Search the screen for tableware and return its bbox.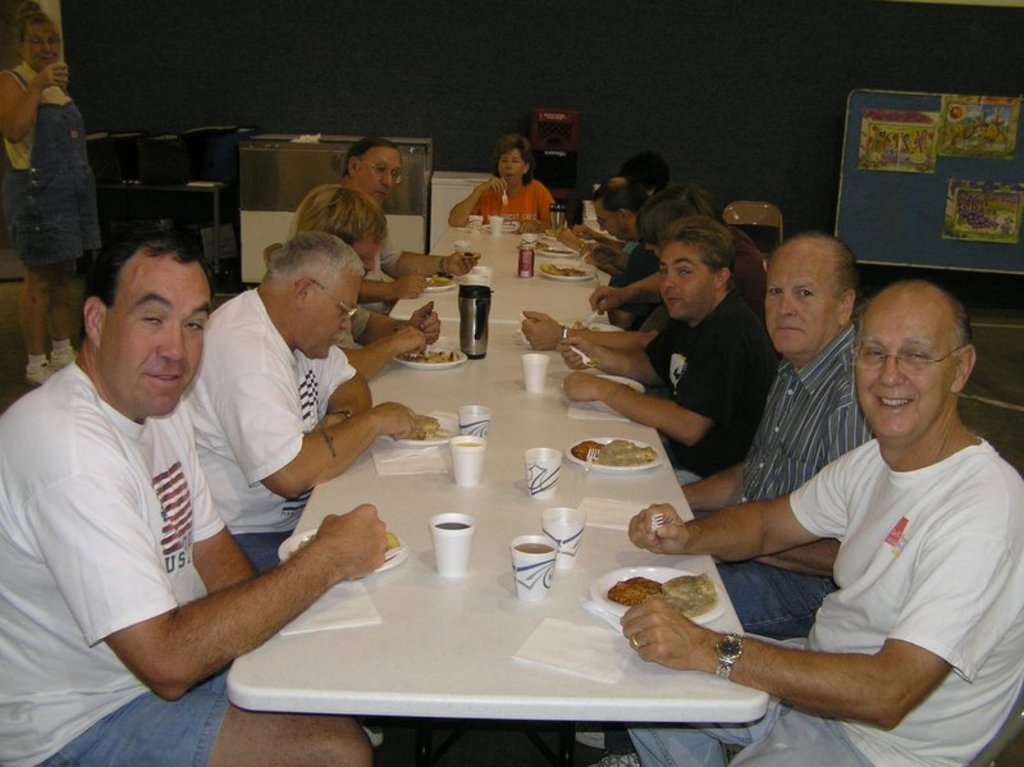
Found: 394:344:468:367.
